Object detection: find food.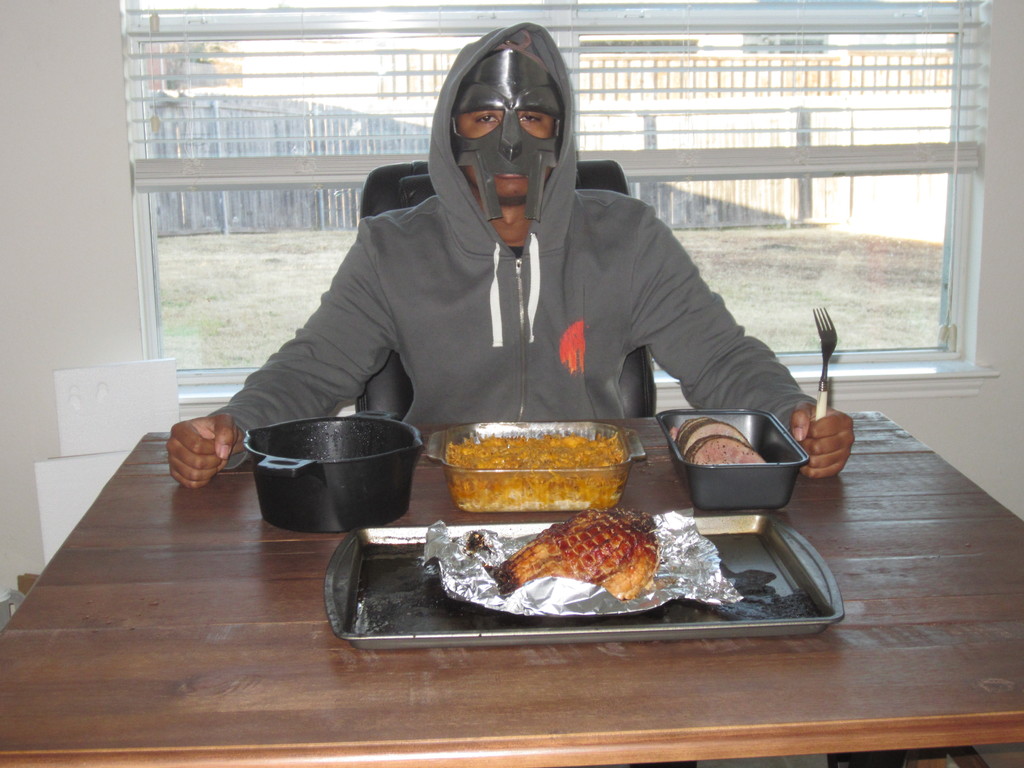
[484, 514, 698, 614].
